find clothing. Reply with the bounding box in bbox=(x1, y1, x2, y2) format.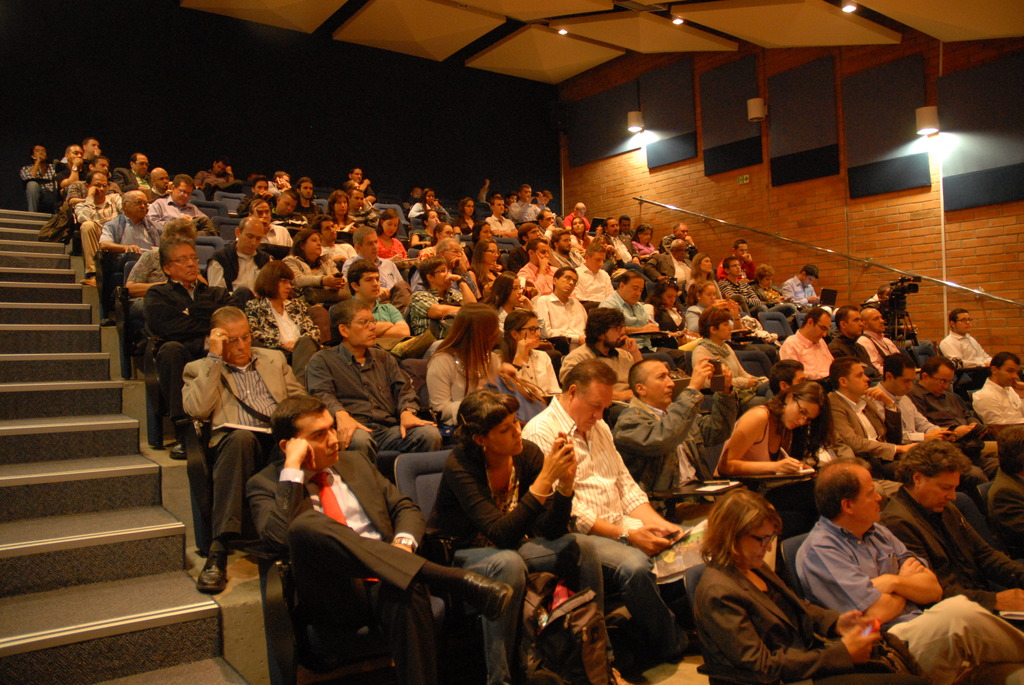
bbox=(239, 194, 255, 215).
